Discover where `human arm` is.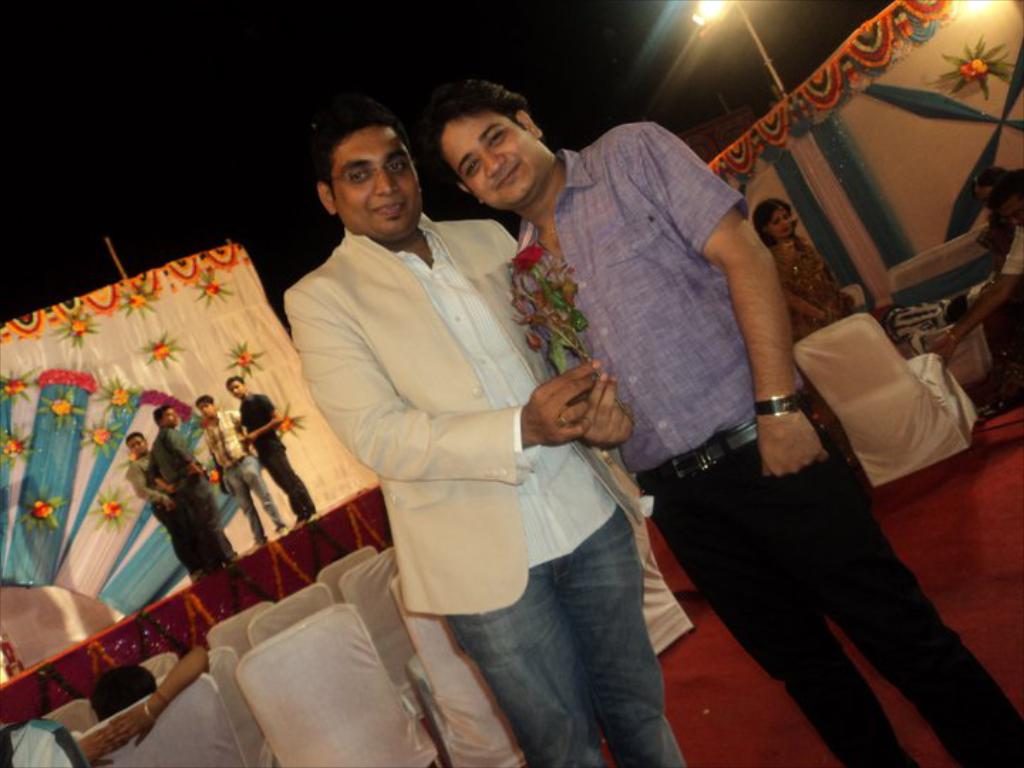
Discovered at l=286, t=284, r=594, b=478.
